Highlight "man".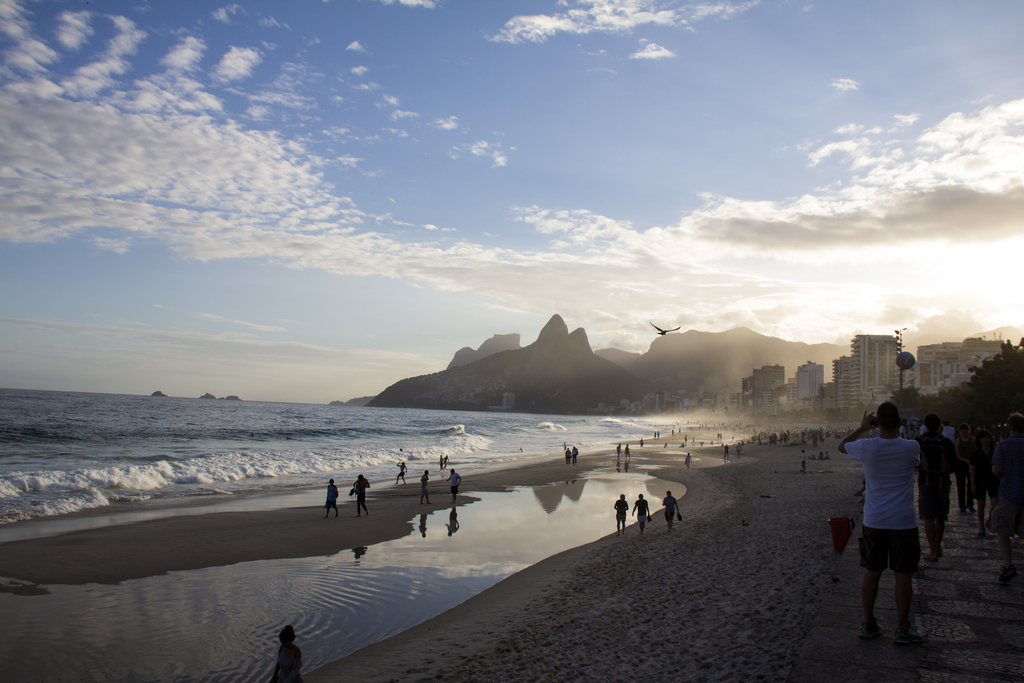
Highlighted region: [572,444,579,468].
